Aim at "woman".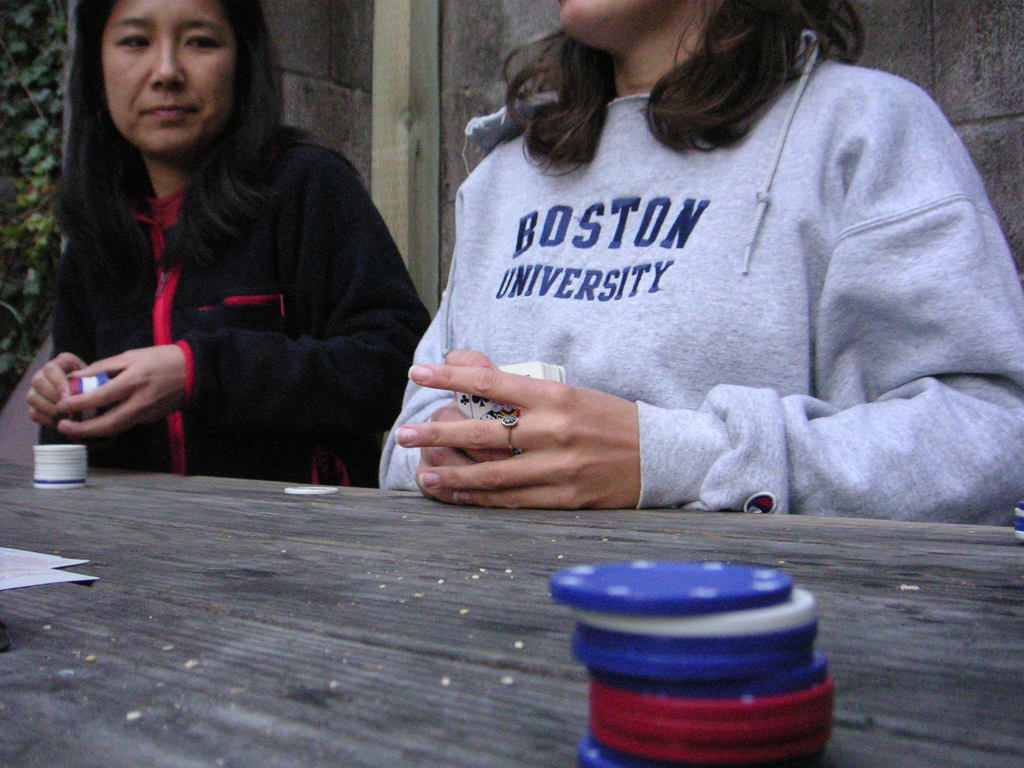
Aimed at detection(365, 0, 1023, 534).
